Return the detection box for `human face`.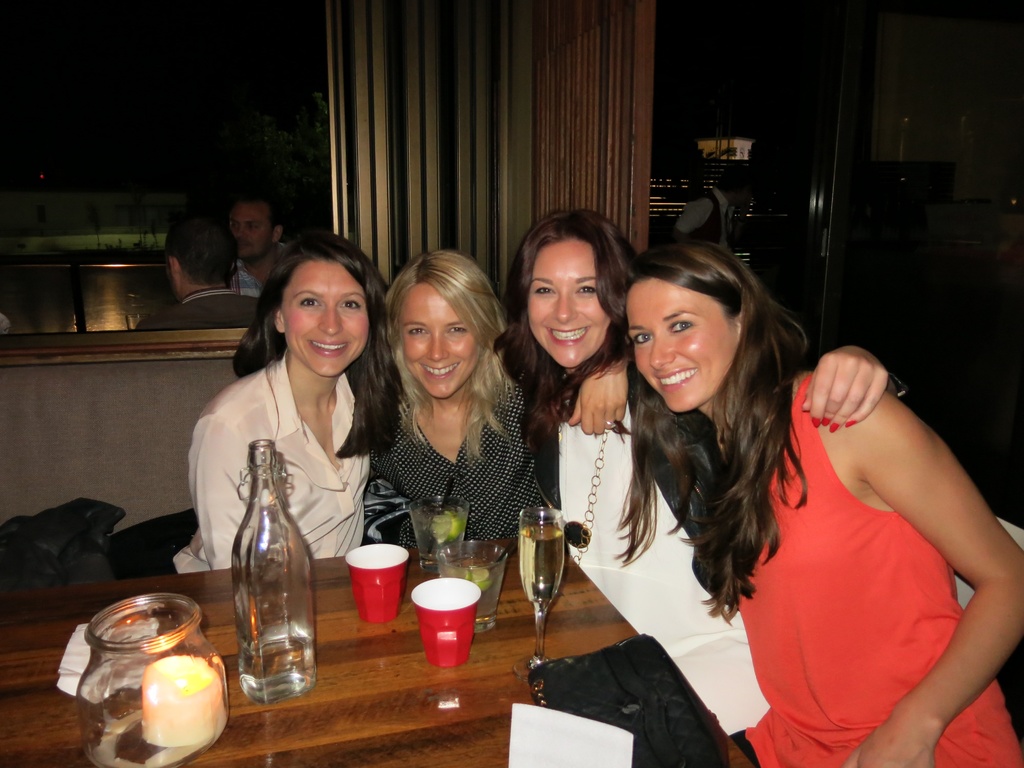
box(228, 206, 273, 258).
